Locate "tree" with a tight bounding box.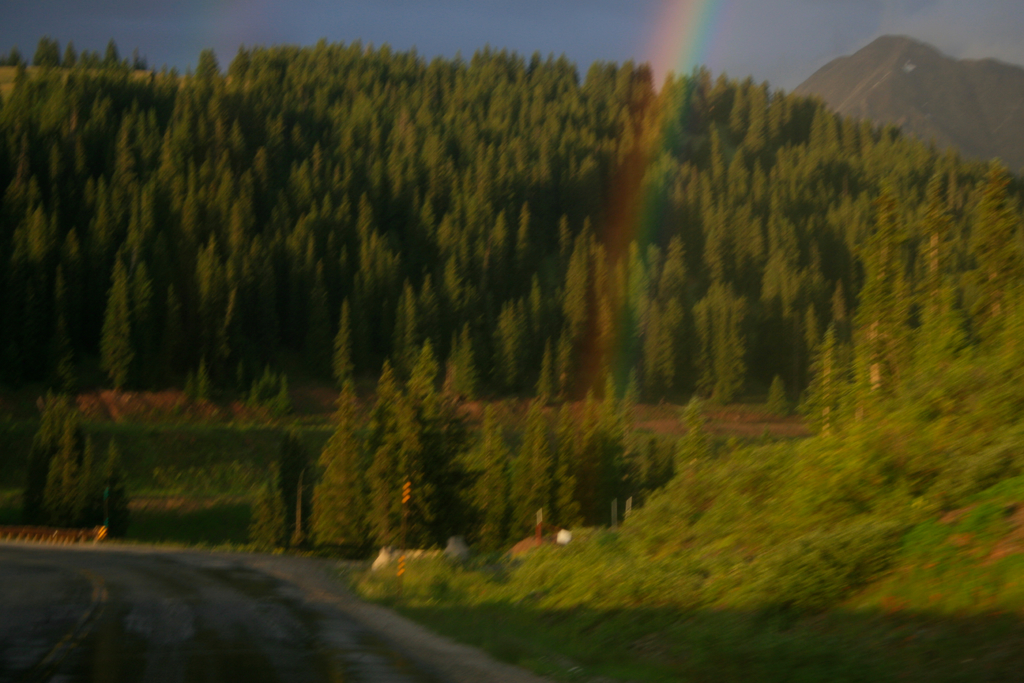
(444, 396, 515, 548).
